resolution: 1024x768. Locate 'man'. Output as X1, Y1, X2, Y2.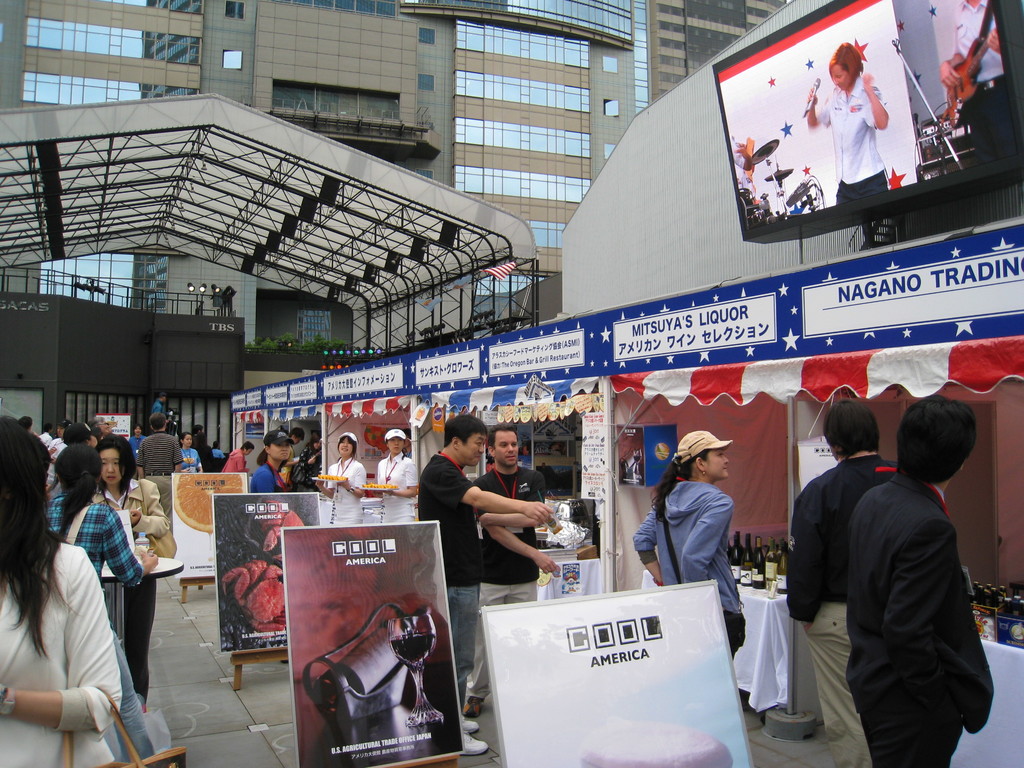
846, 394, 995, 767.
